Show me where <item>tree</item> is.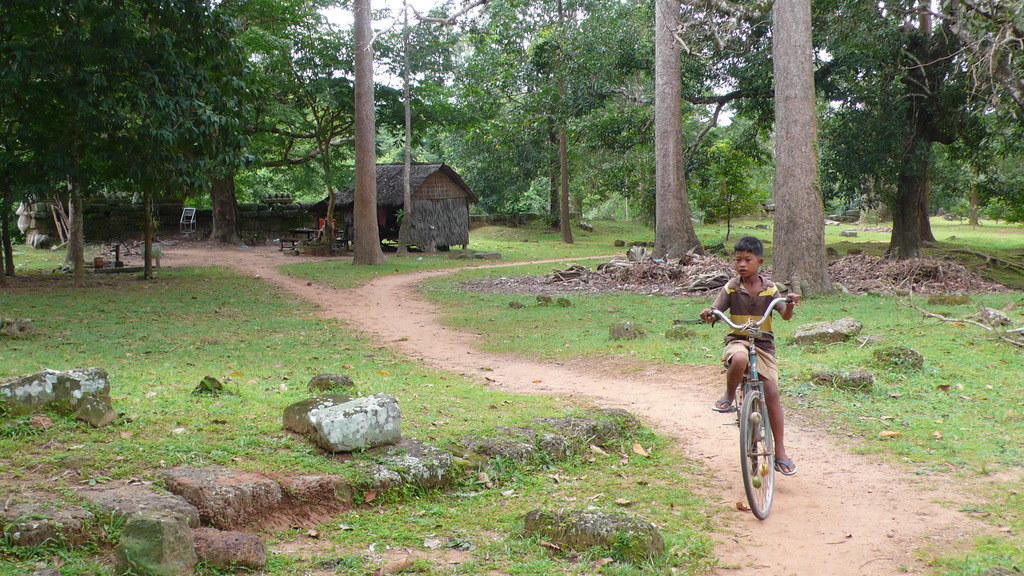
<item>tree</item> is at l=525, t=0, r=660, b=260.
